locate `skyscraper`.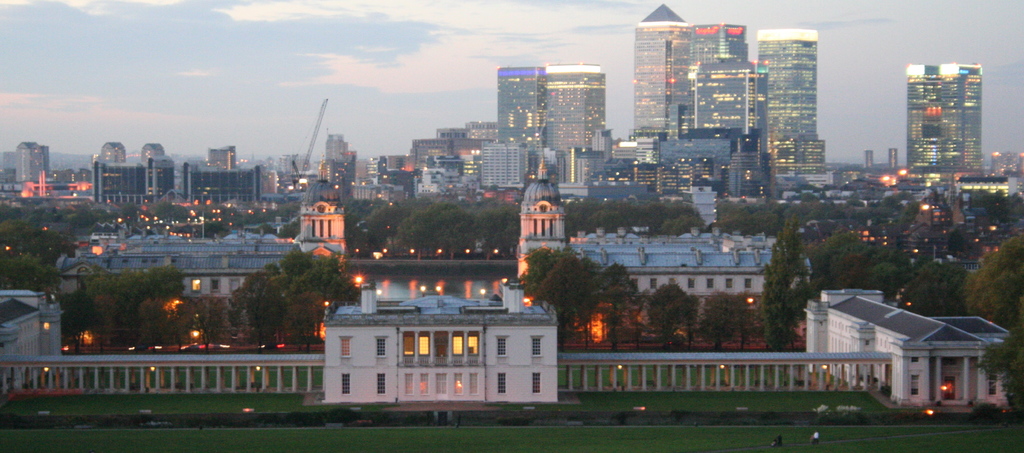
Bounding box: locate(501, 69, 545, 154).
